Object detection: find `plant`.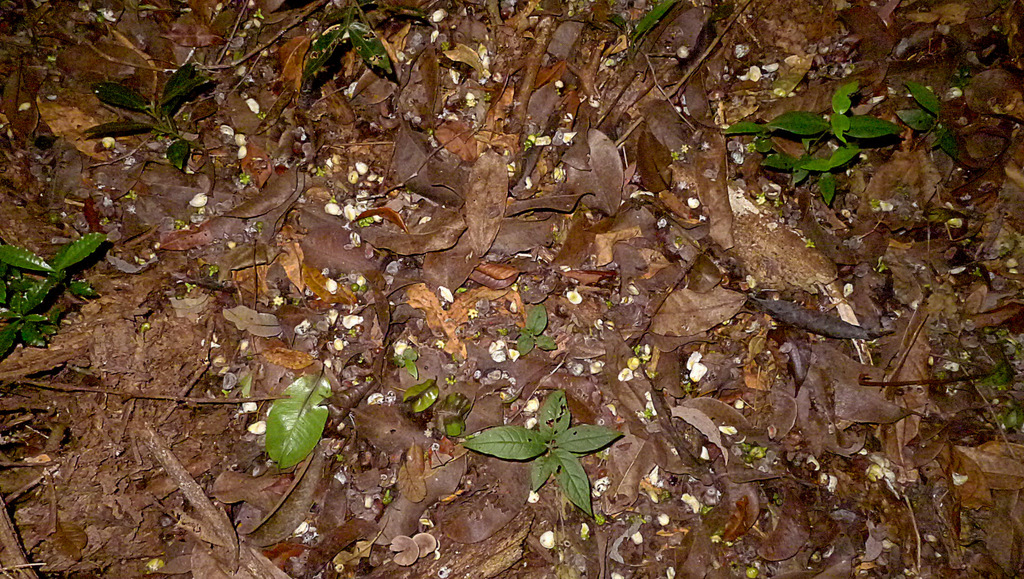
[x1=939, y1=314, x2=1023, y2=449].
